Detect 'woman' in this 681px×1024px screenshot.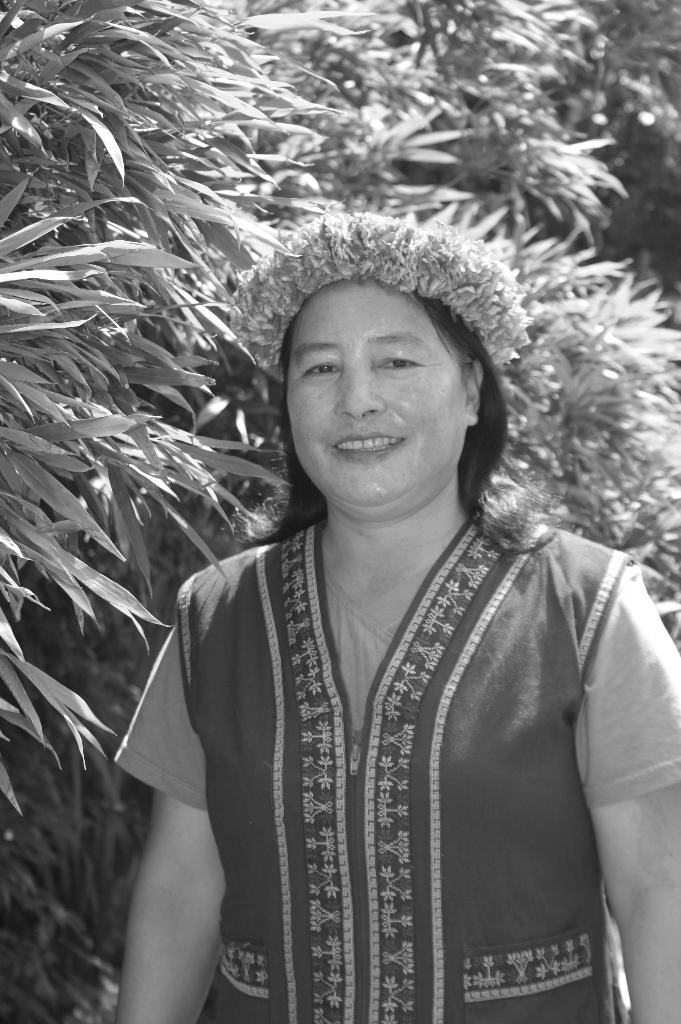
Detection: [97,180,657,1011].
